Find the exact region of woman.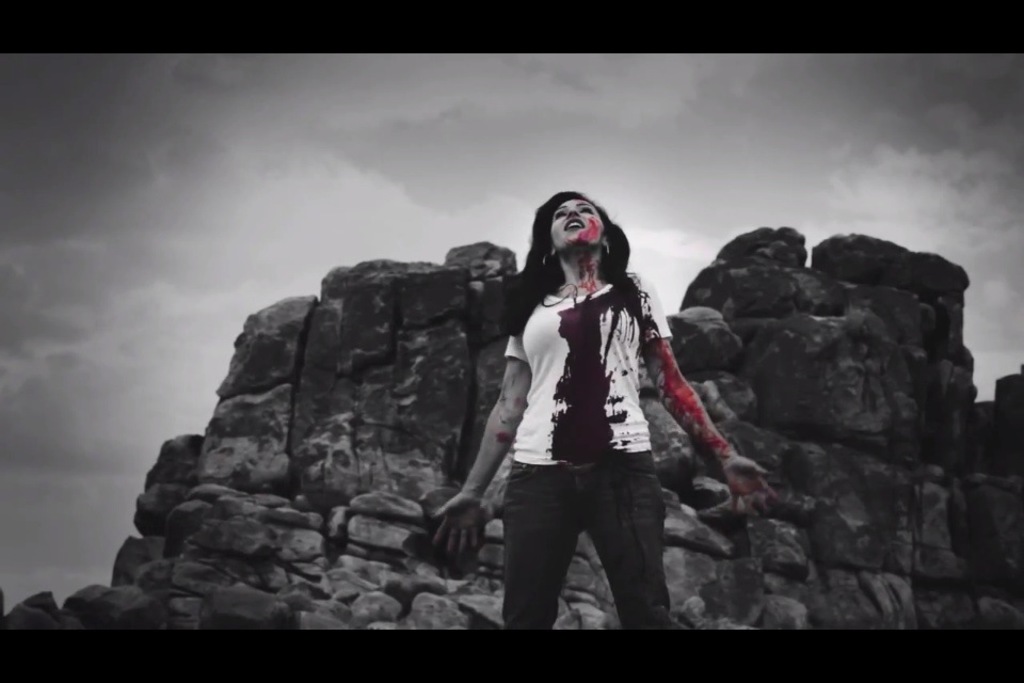
Exact region: 458, 174, 701, 625.
